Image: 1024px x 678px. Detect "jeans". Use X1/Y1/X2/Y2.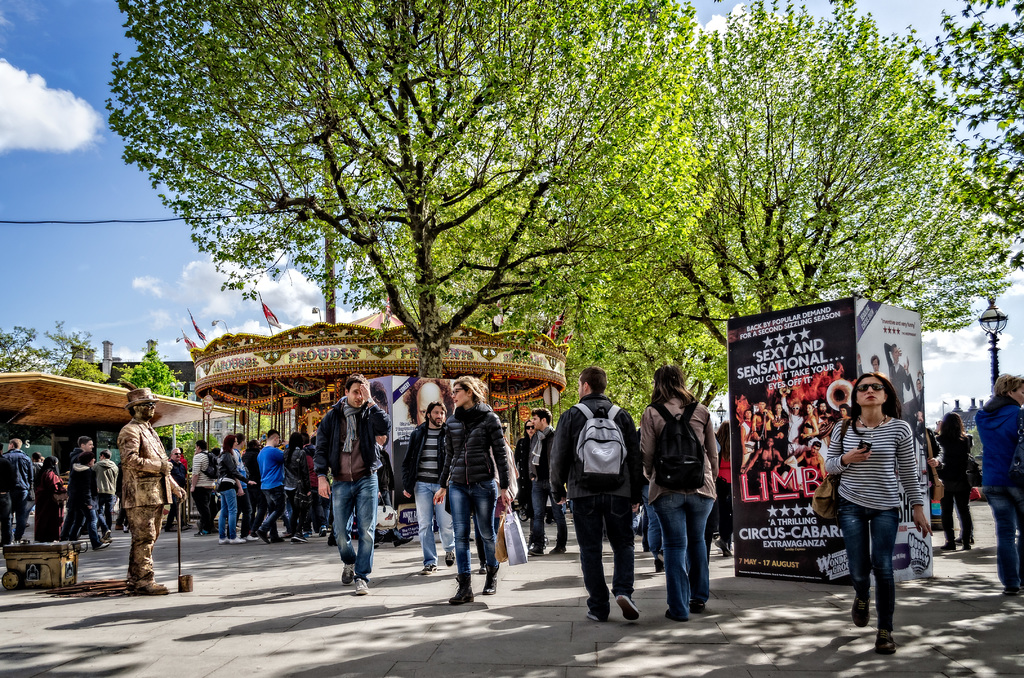
986/485/1022/589.
